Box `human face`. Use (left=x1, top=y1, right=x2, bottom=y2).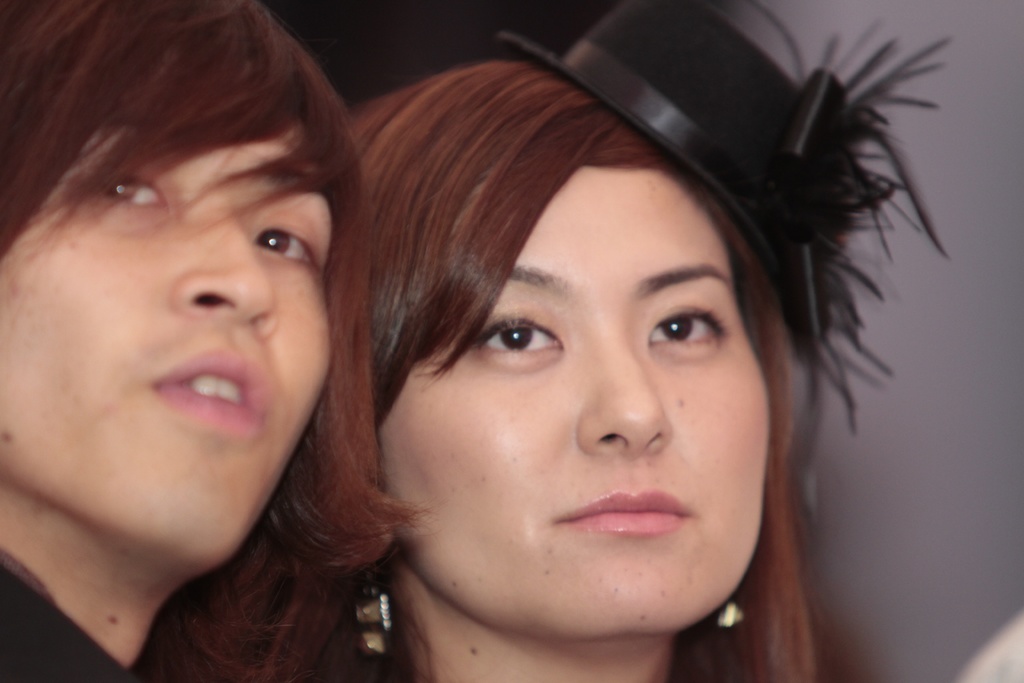
(left=383, top=164, right=774, bottom=636).
